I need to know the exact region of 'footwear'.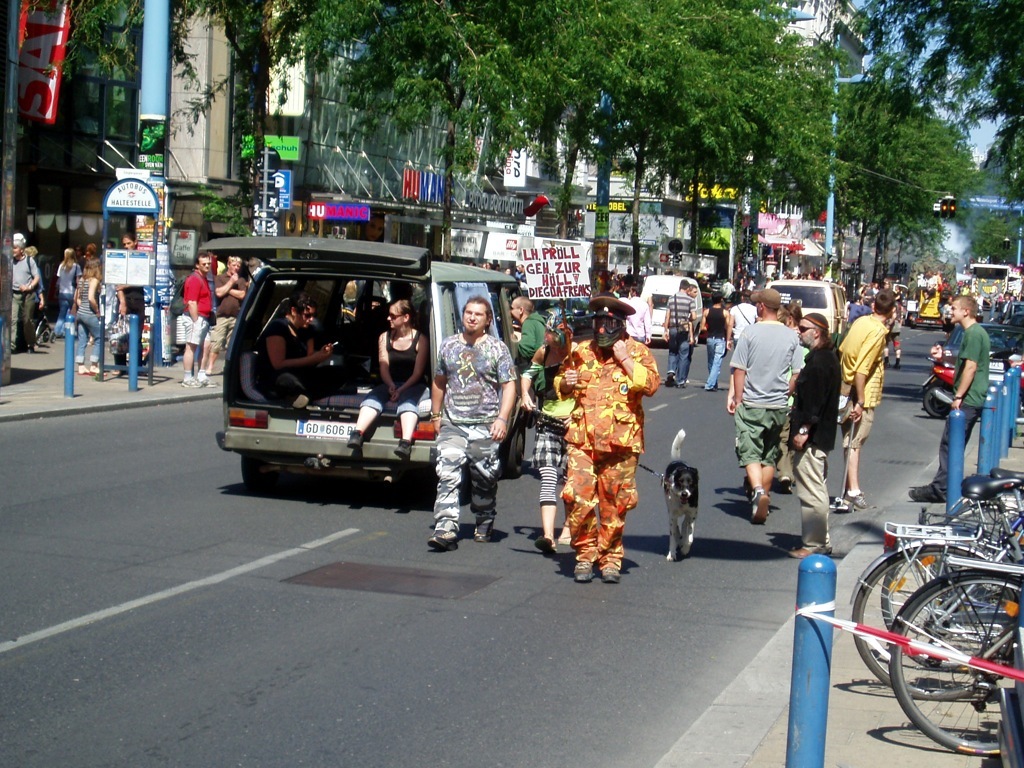
Region: BBox(851, 486, 869, 510).
